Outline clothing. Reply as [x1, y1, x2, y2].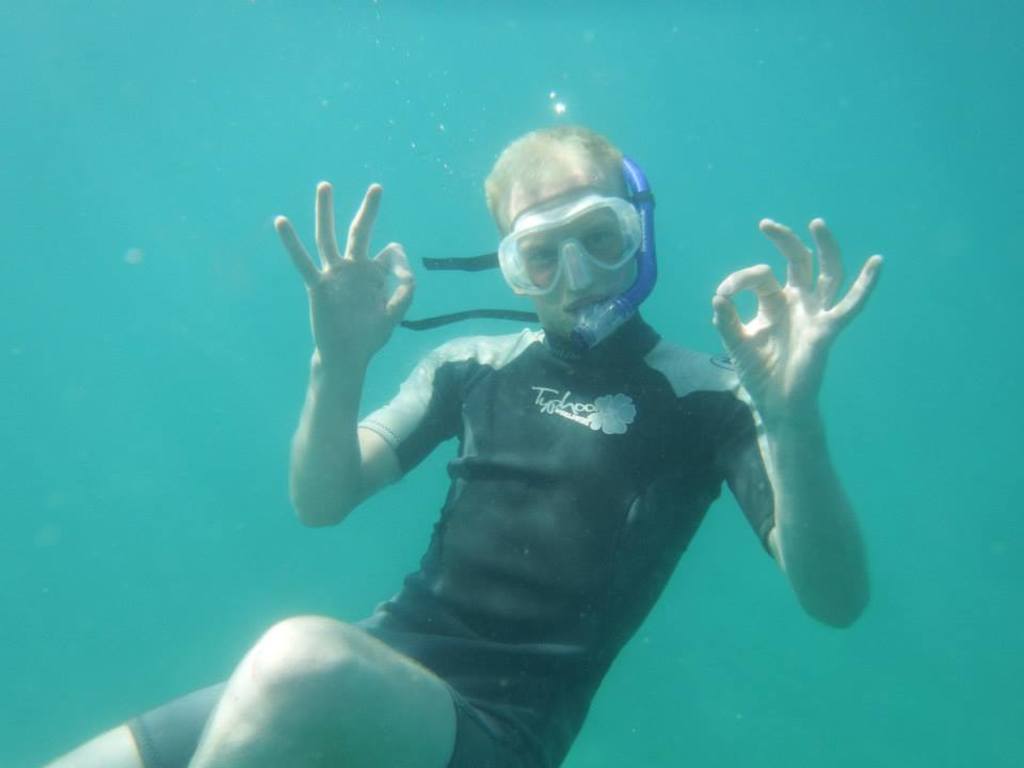
[123, 315, 777, 767].
